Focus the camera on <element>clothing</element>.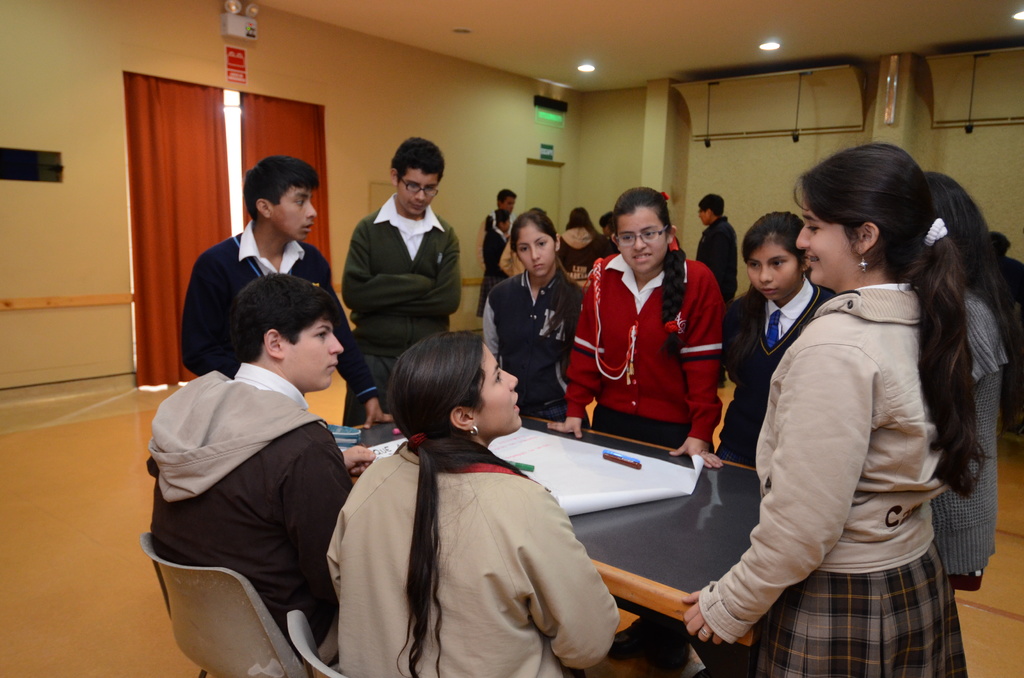
Focus region: bbox=[556, 224, 619, 284].
